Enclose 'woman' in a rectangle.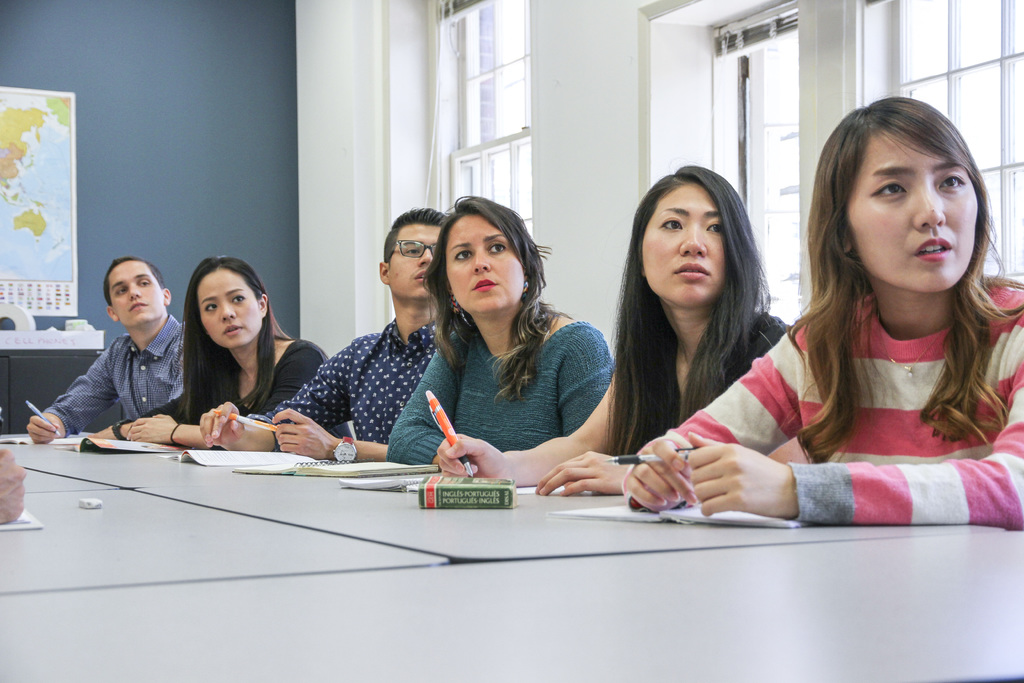
crop(387, 193, 617, 471).
